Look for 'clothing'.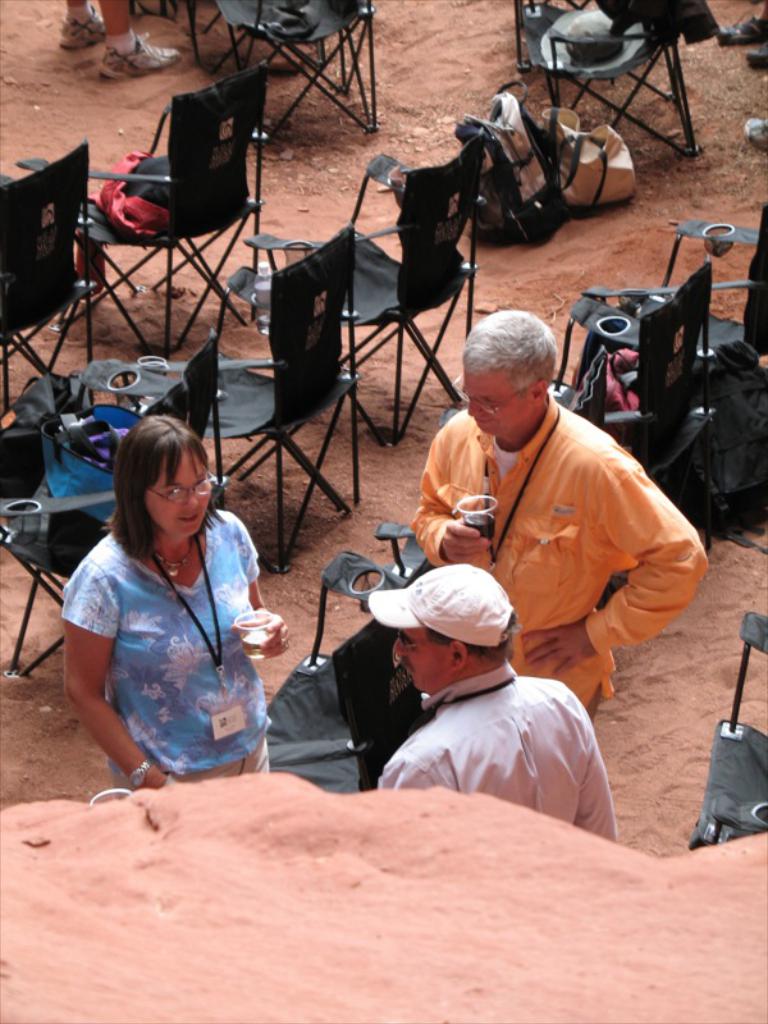
Found: Rect(406, 390, 710, 723).
